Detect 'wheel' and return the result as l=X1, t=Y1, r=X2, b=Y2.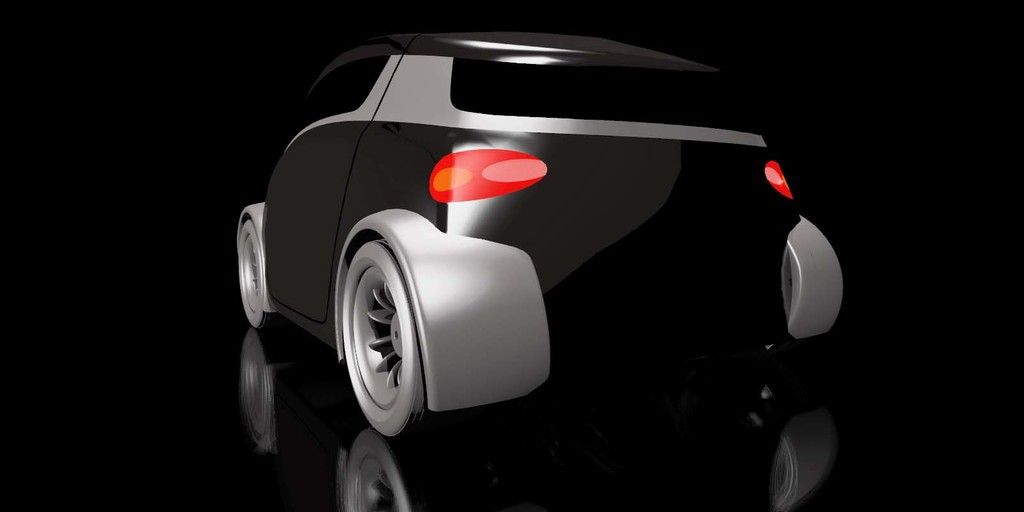
l=240, t=219, r=275, b=328.
